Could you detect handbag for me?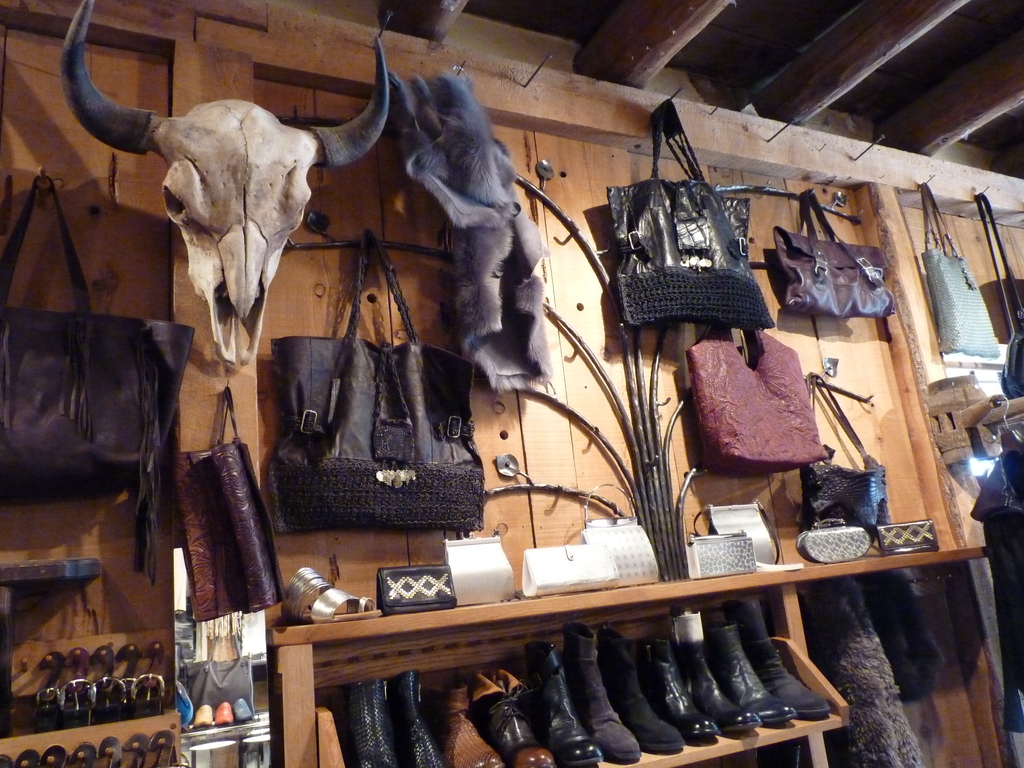
Detection result: <box>974,188,1023,397</box>.
